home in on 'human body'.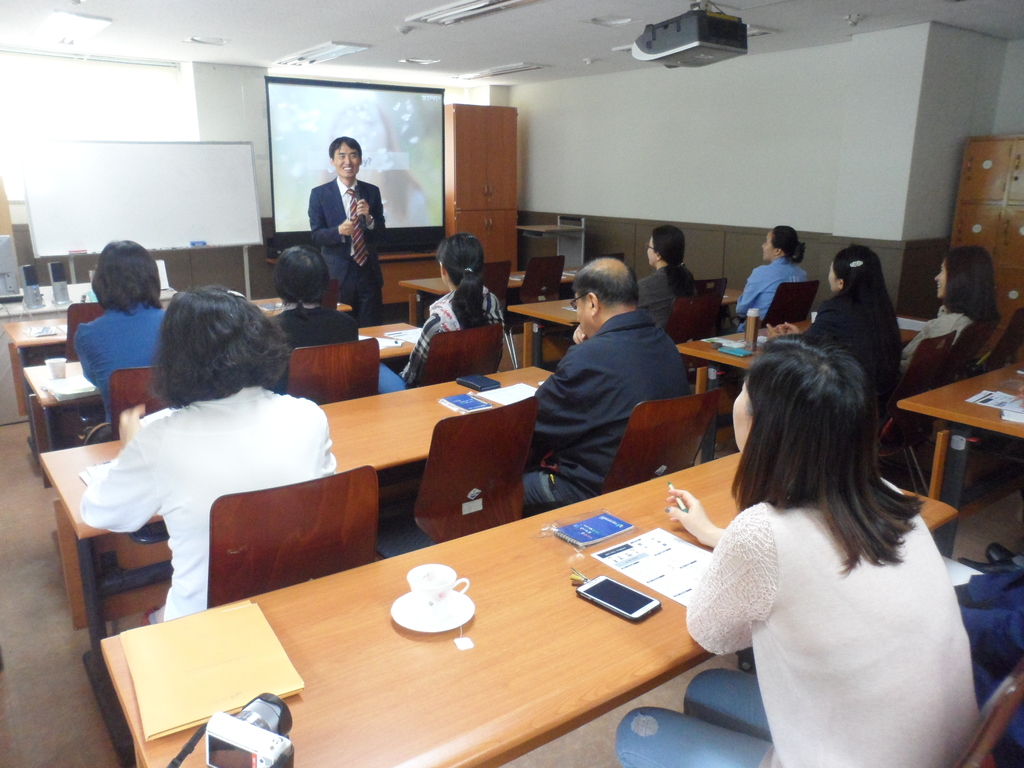
Homed in at box=[82, 380, 335, 623].
